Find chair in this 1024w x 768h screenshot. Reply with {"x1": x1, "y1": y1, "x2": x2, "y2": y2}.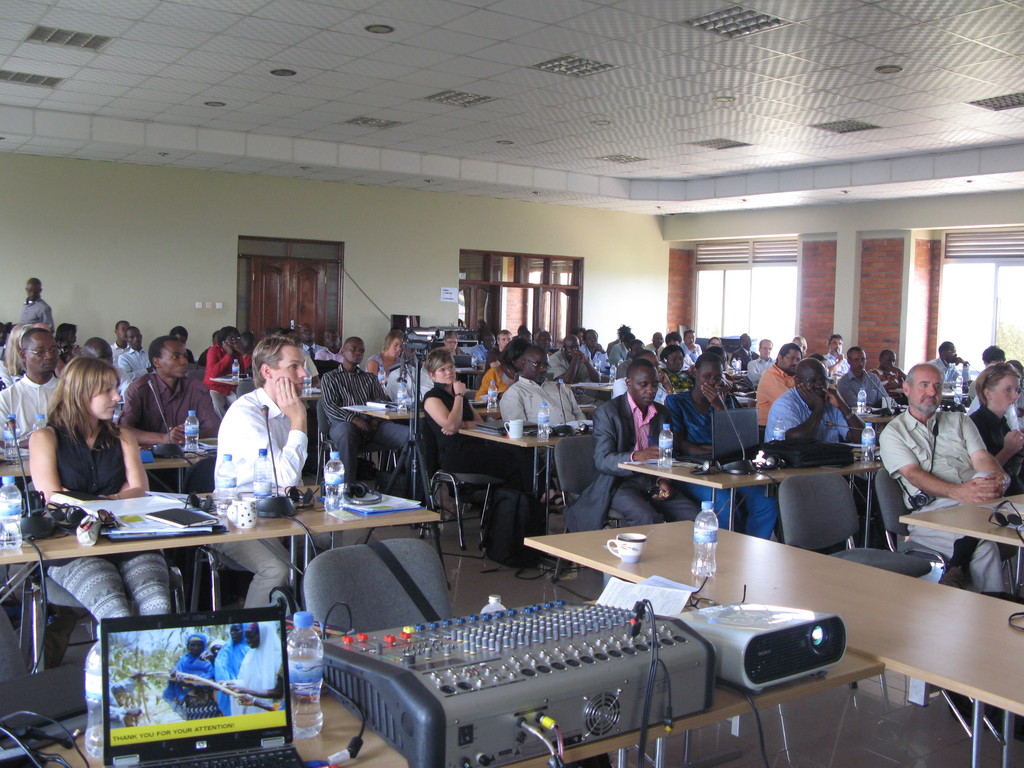
{"x1": 876, "y1": 467, "x2": 1012, "y2": 587}.
